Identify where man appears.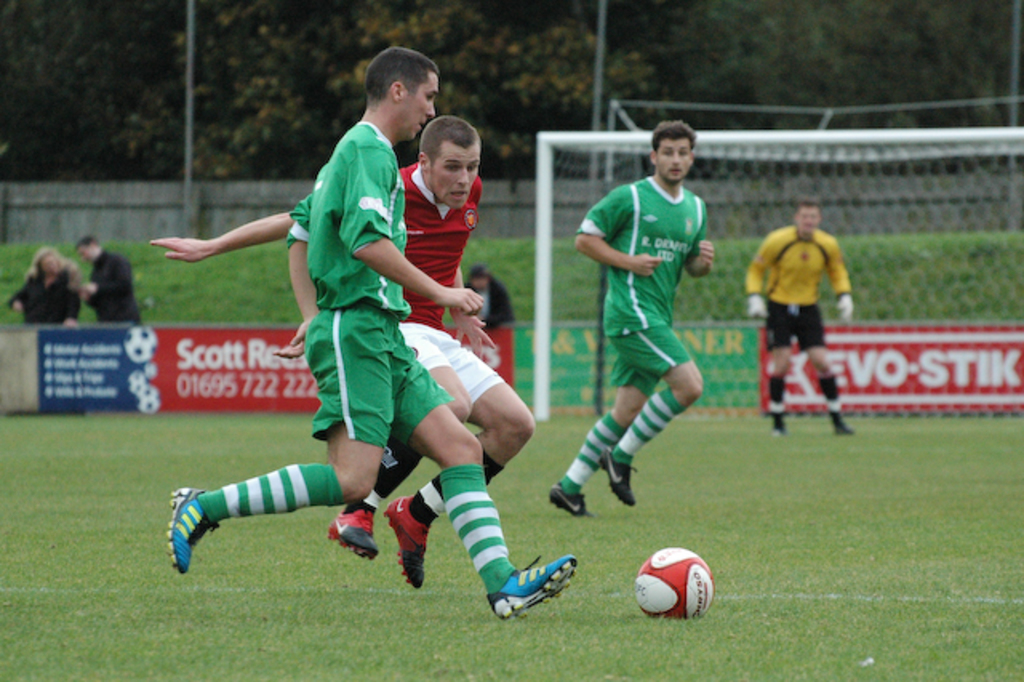
Appears at Rect(74, 237, 144, 325).
